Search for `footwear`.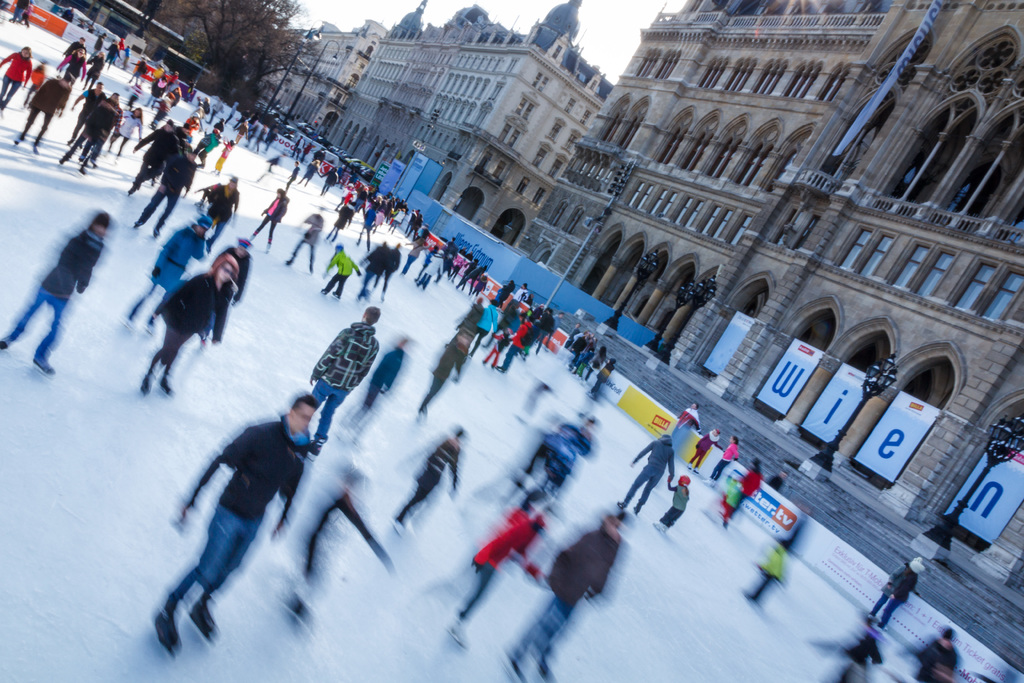
Found at x1=153 y1=625 x2=188 y2=659.
